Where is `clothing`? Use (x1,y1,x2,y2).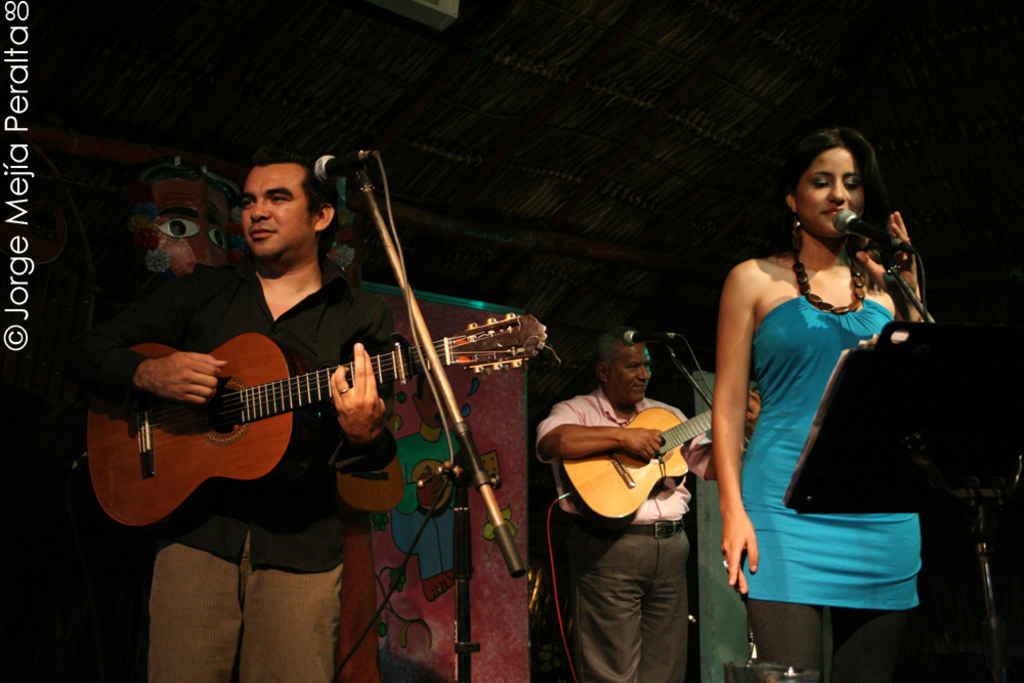
(83,258,399,575).
